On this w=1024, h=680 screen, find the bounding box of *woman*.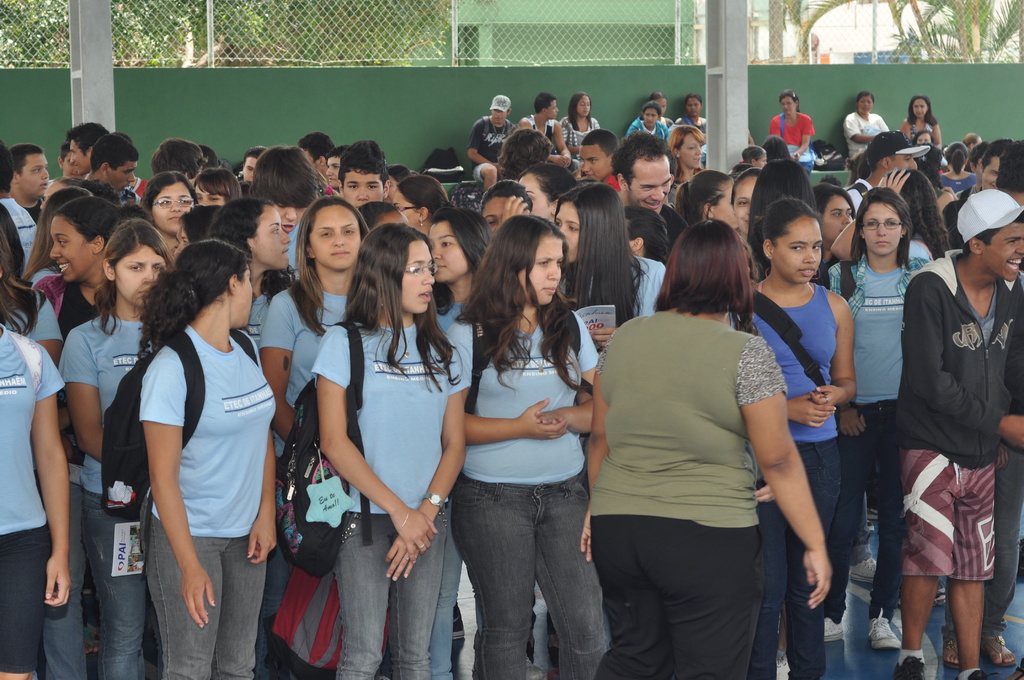
Bounding box: x1=849, y1=93, x2=897, y2=170.
